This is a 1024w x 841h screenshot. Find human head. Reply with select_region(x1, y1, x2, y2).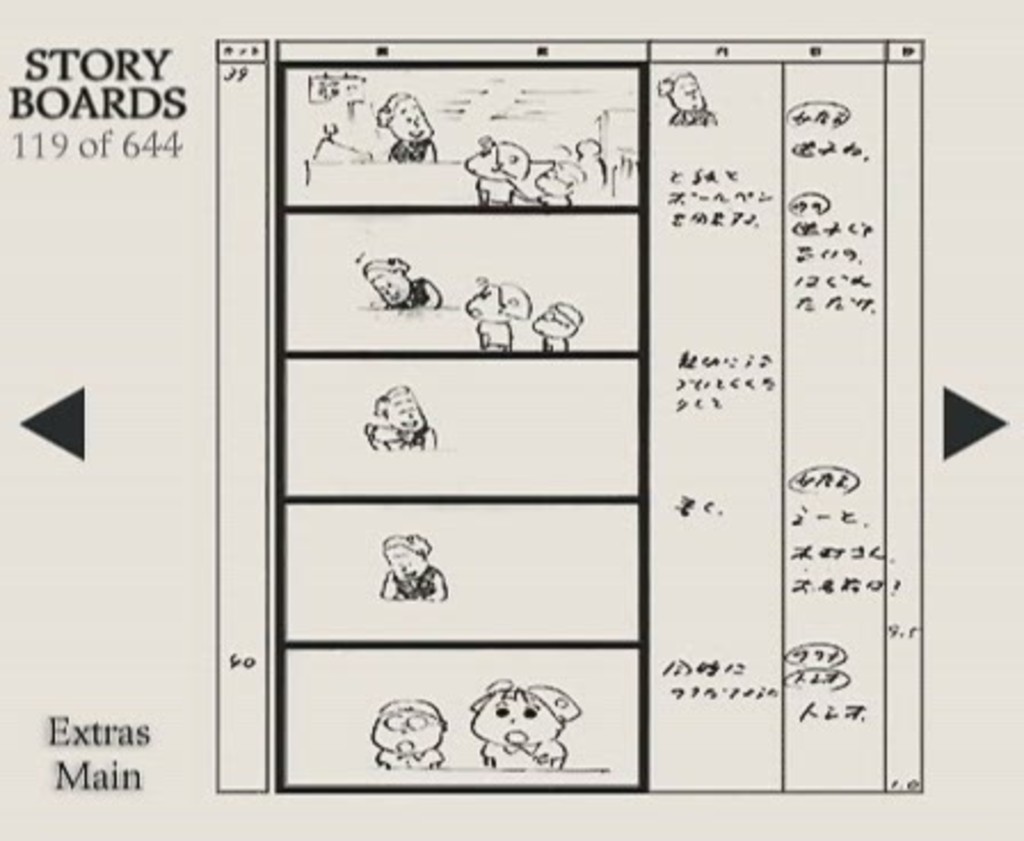
select_region(382, 532, 430, 587).
